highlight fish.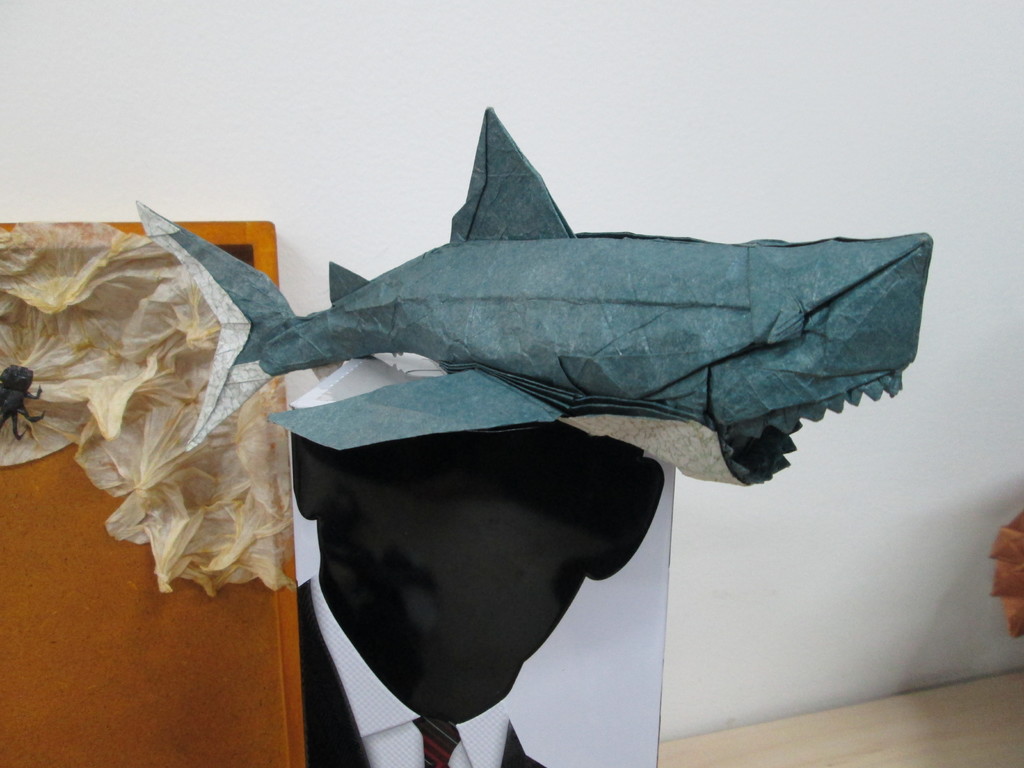
Highlighted region: (206, 125, 932, 524).
